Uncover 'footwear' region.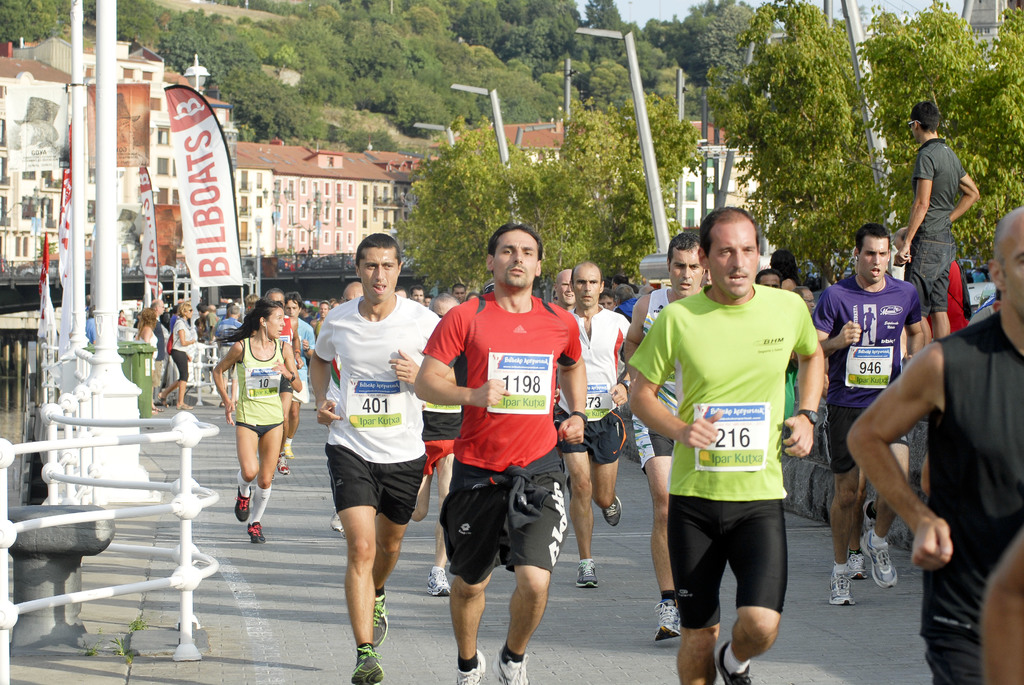
Uncovered: bbox(271, 471, 273, 484).
